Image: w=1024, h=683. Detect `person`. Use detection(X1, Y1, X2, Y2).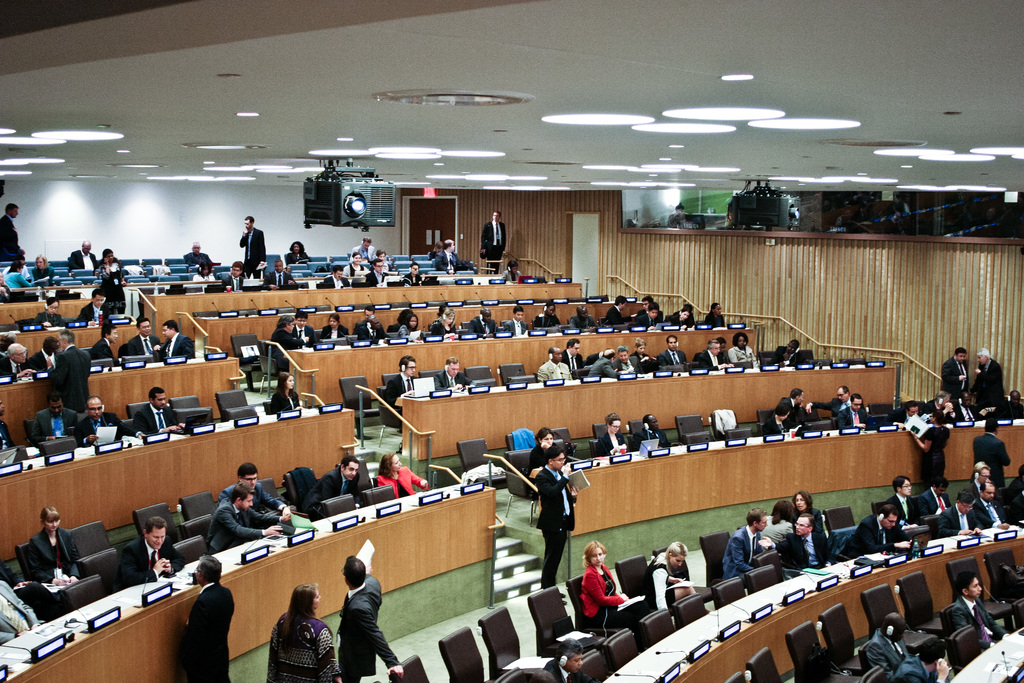
detection(178, 554, 236, 682).
